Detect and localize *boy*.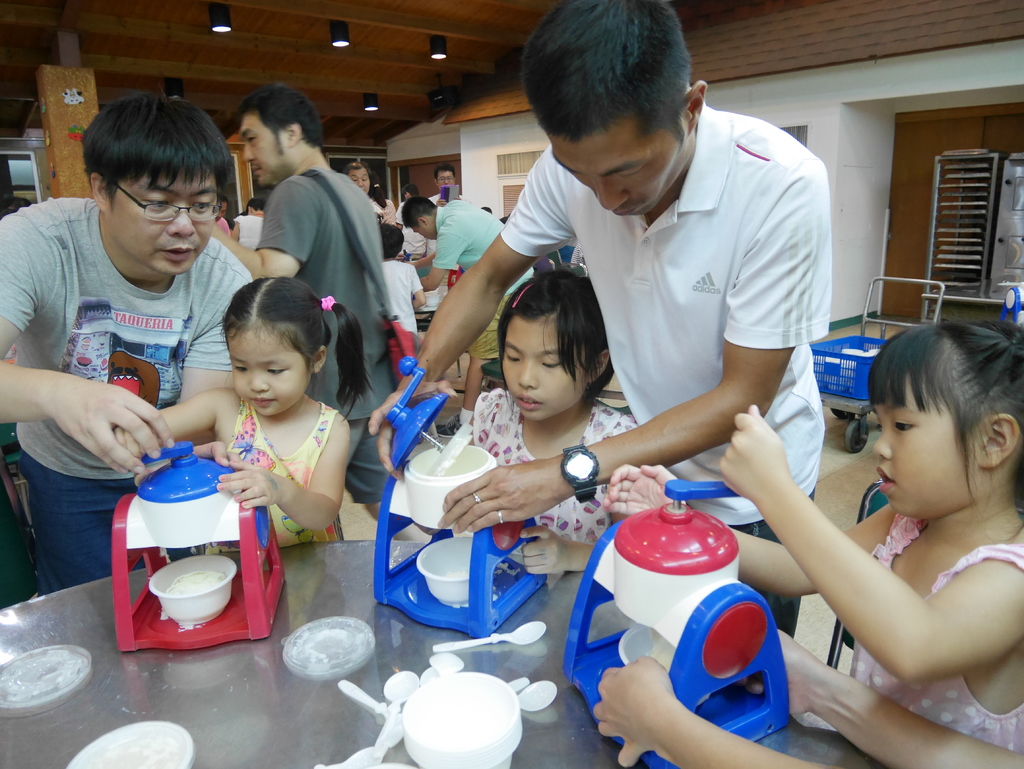
Localized at rect(432, 160, 456, 208).
